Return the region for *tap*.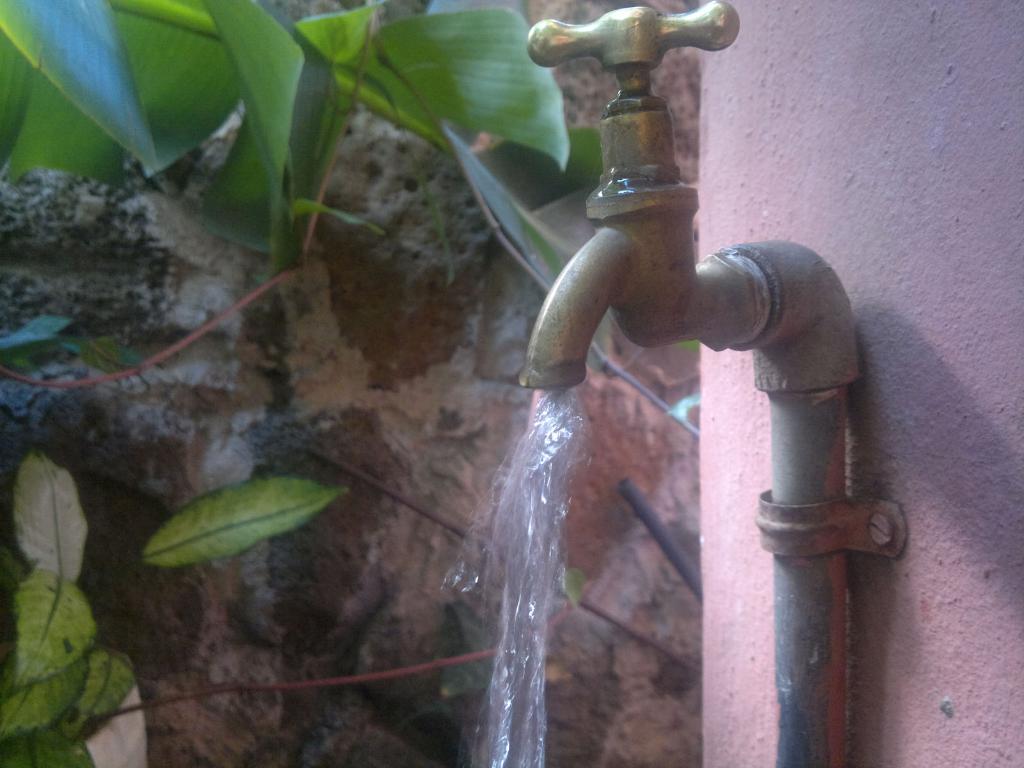
(left=511, top=0, right=867, bottom=406).
